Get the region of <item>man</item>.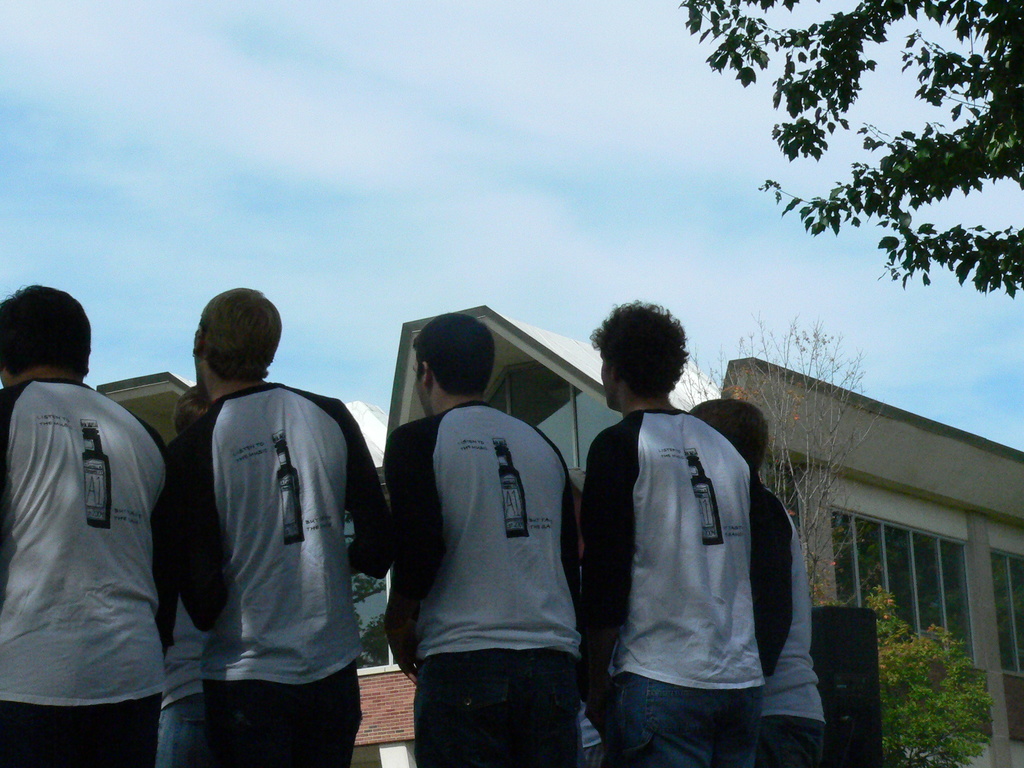
{"x1": 170, "y1": 281, "x2": 392, "y2": 767}.
